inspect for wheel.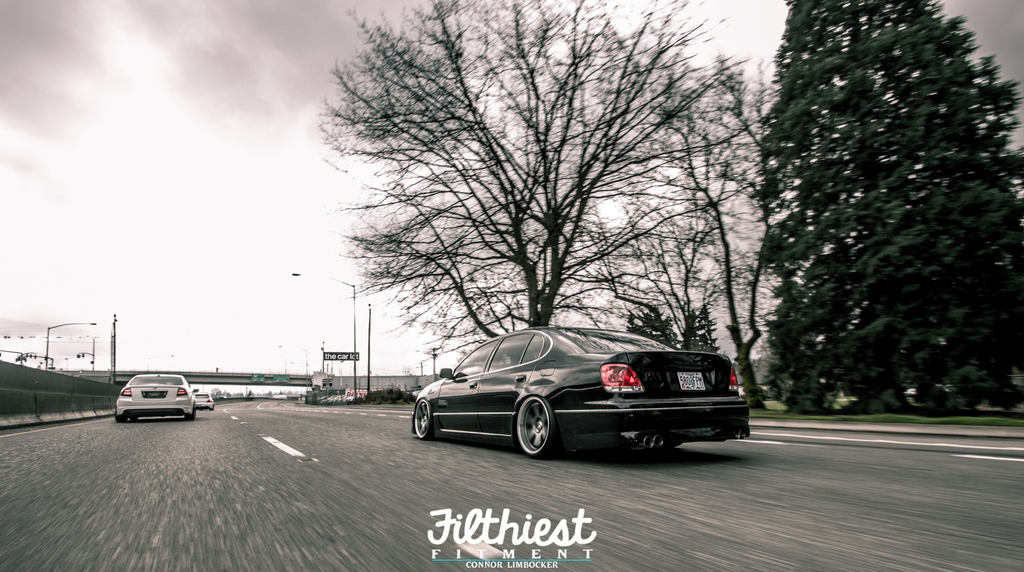
Inspection: <bbox>184, 404, 200, 422</bbox>.
